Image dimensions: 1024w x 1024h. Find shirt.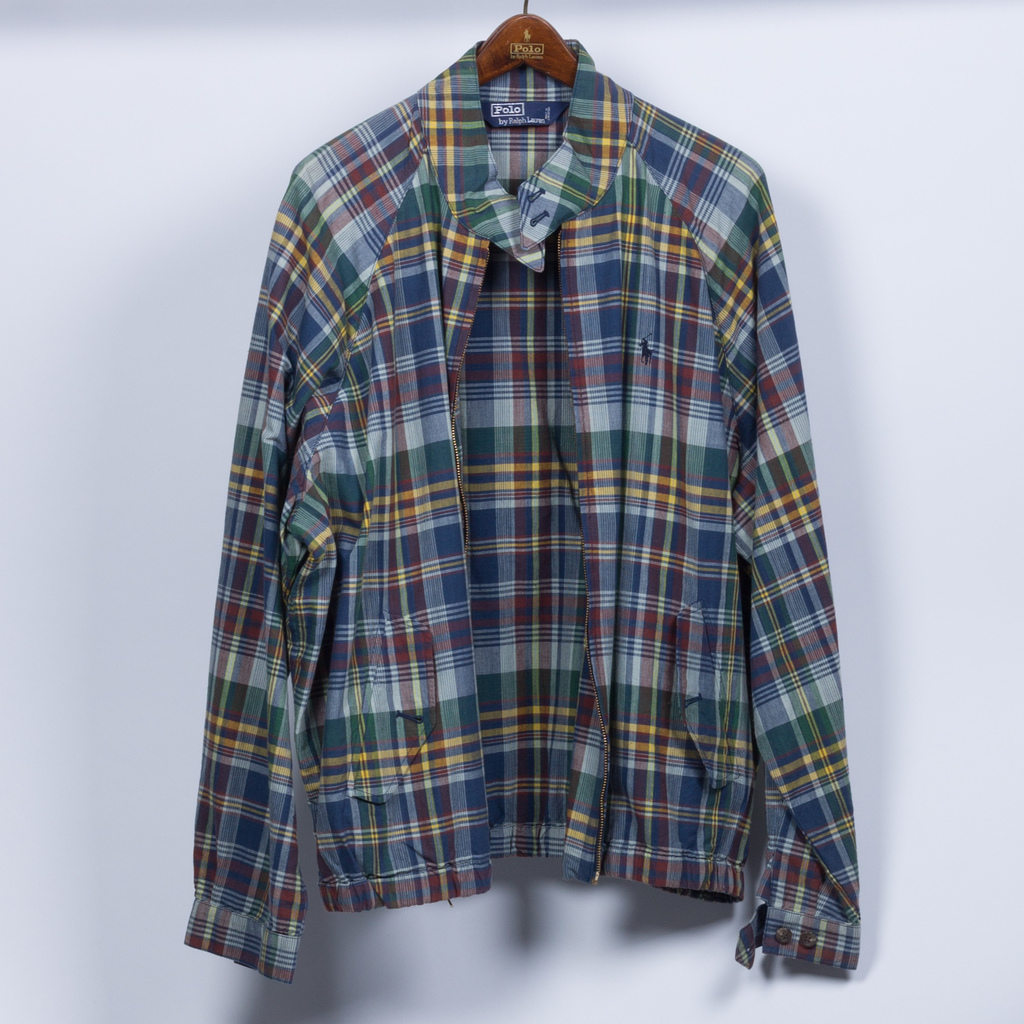
(183,44,858,982).
